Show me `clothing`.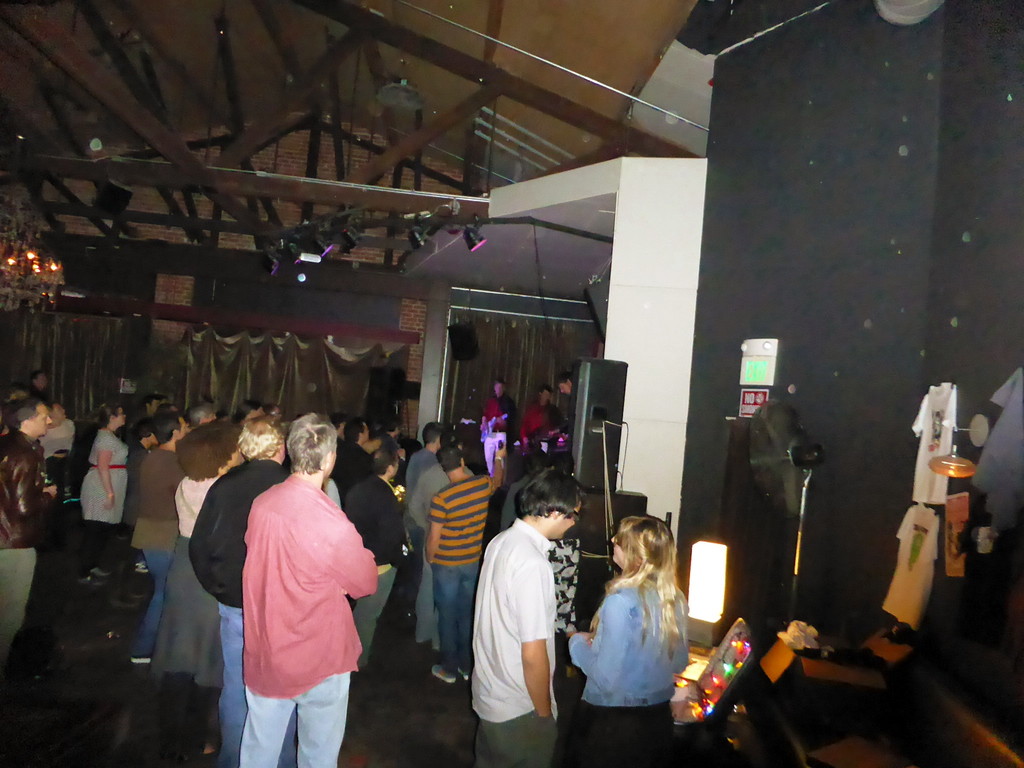
`clothing` is here: pyautogui.locateOnScreen(400, 462, 440, 637).
